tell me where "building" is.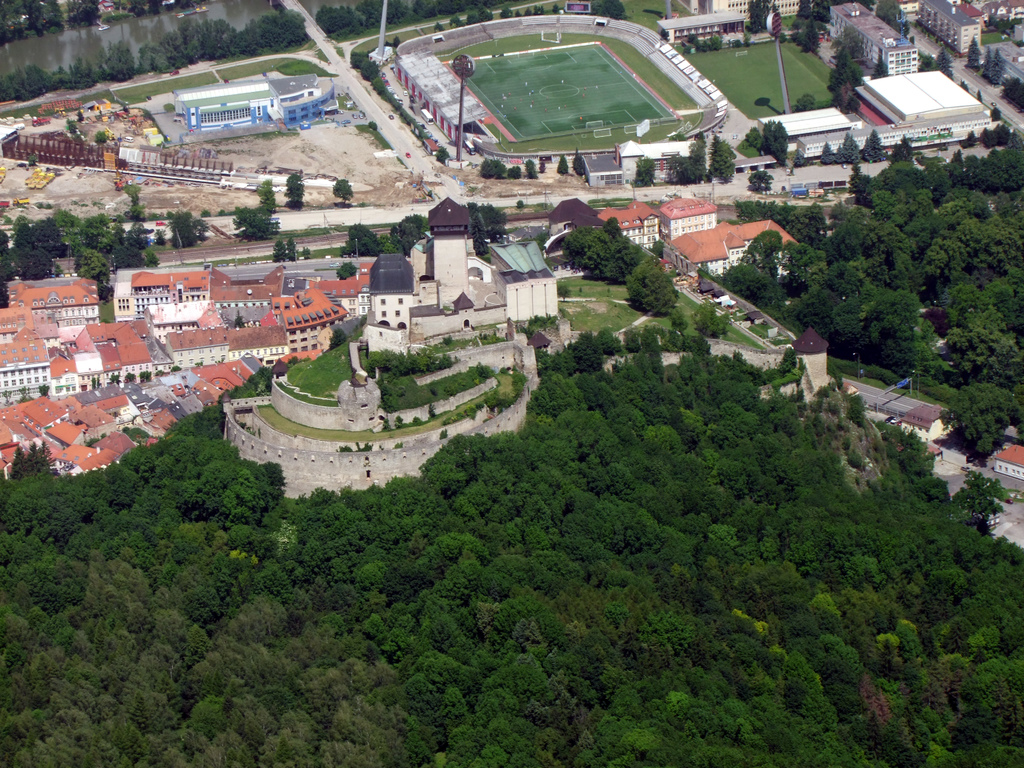
"building" is at bbox=[593, 199, 660, 249].
